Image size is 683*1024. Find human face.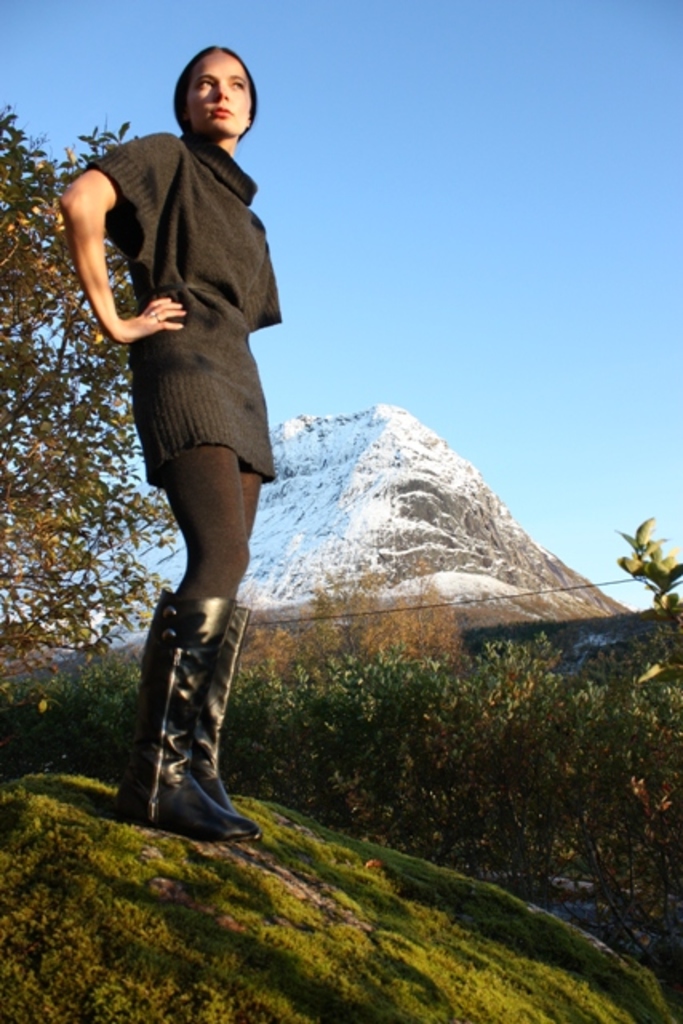
(left=186, top=46, right=259, bottom=147).
